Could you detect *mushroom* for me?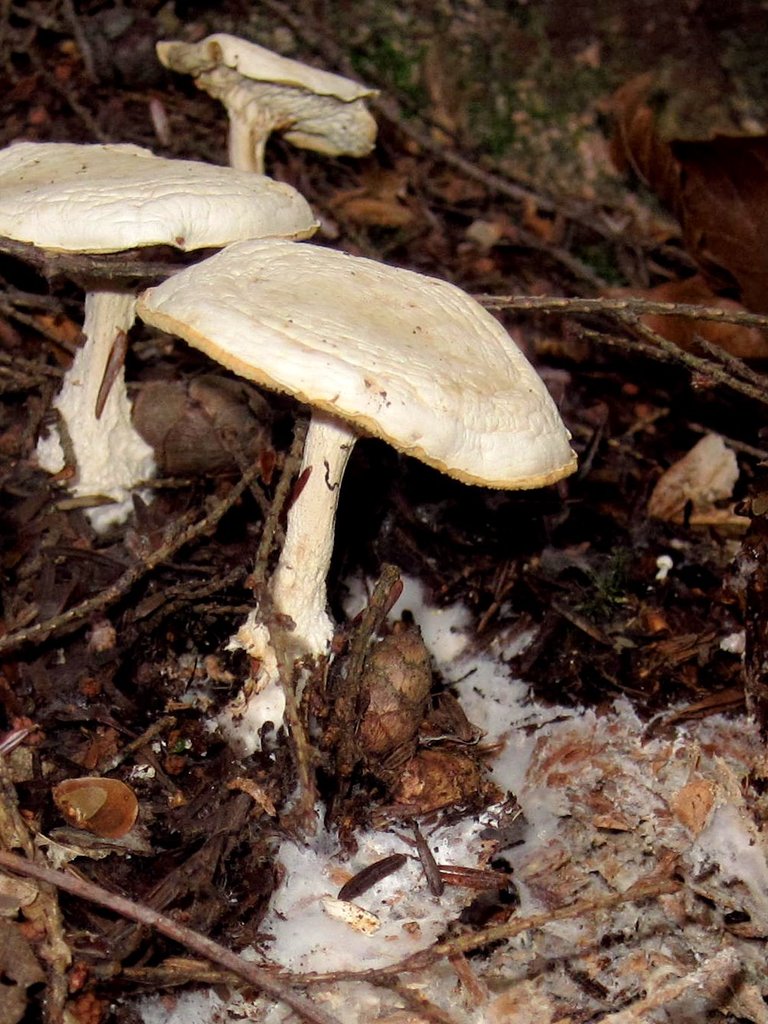
Detection result: 105, 242, 564, 825.
